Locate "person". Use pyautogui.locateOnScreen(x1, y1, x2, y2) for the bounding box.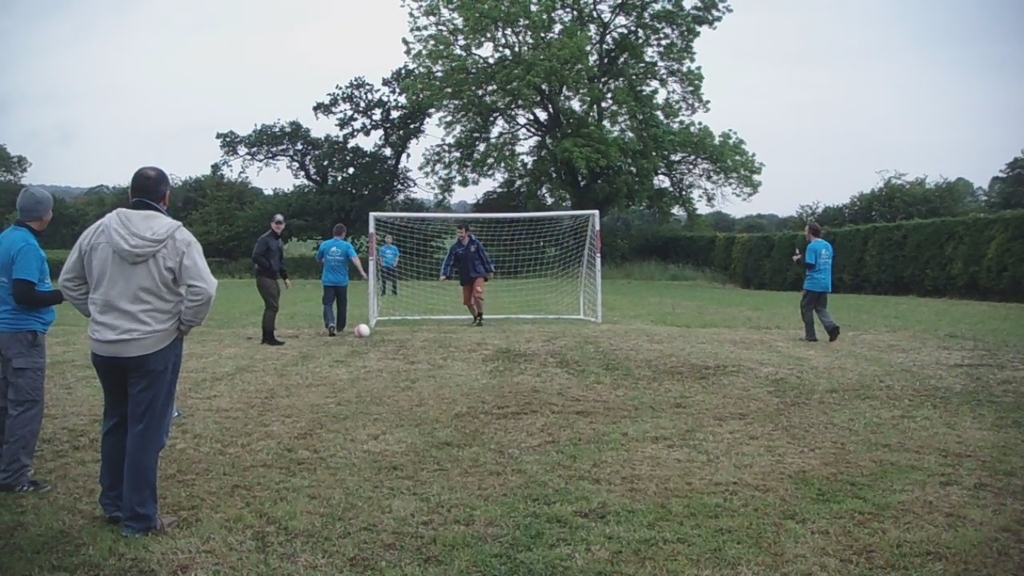
pyautogui.locateOnScreen(252, 215, 290, 344).
